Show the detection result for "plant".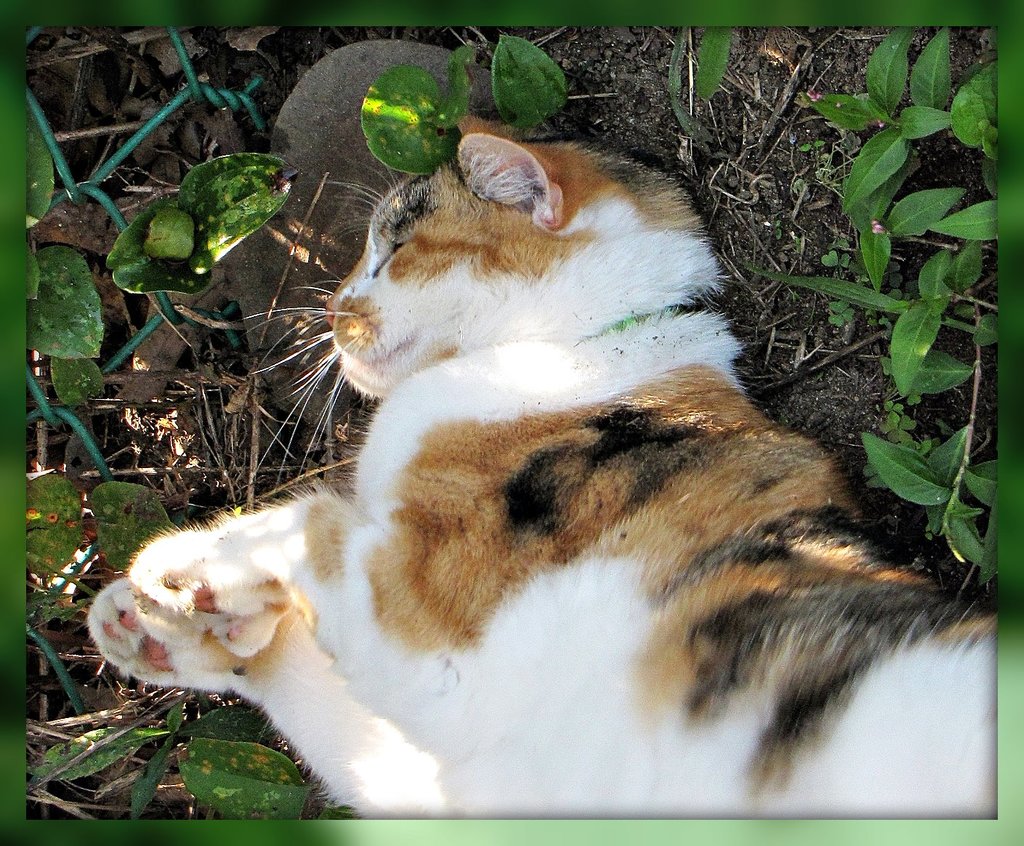
[x1=28, y1=119, x2=112, y2=405].
